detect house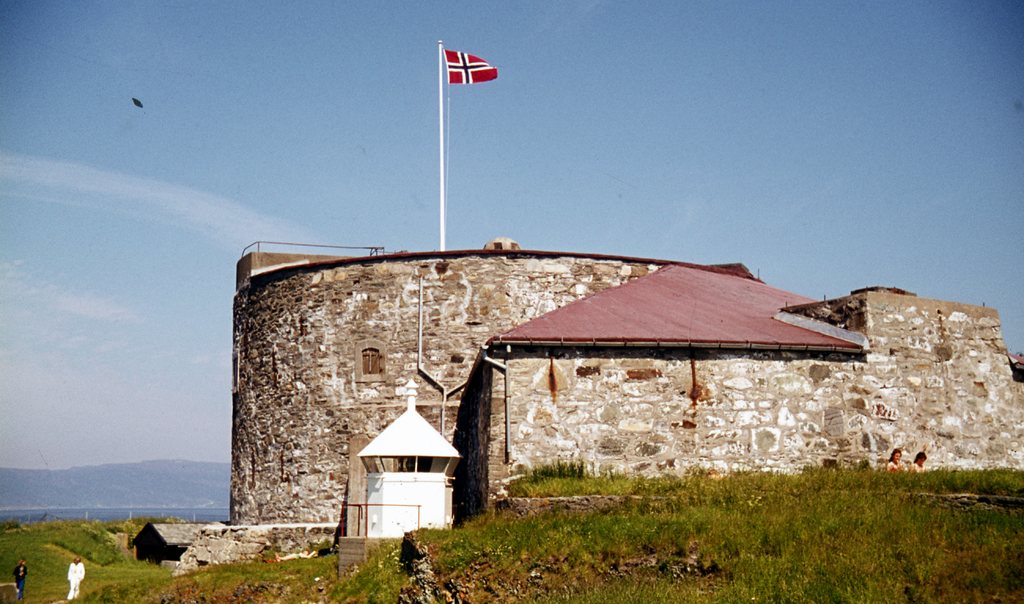
440, 260, 871, 527
